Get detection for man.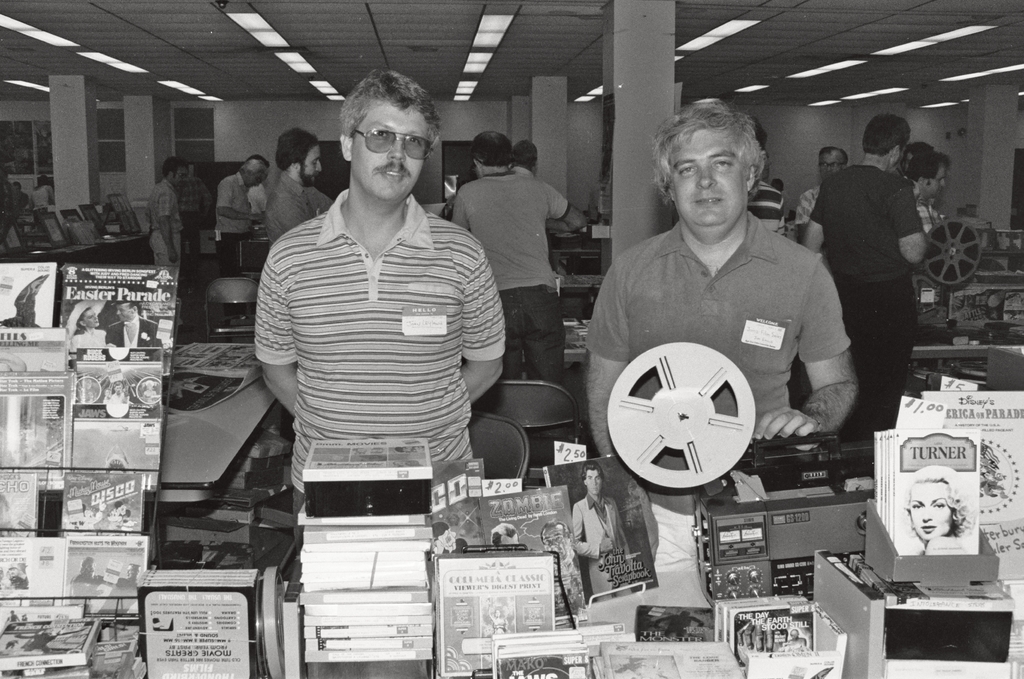
Detection: select_region(541, 525, 575, 581).
